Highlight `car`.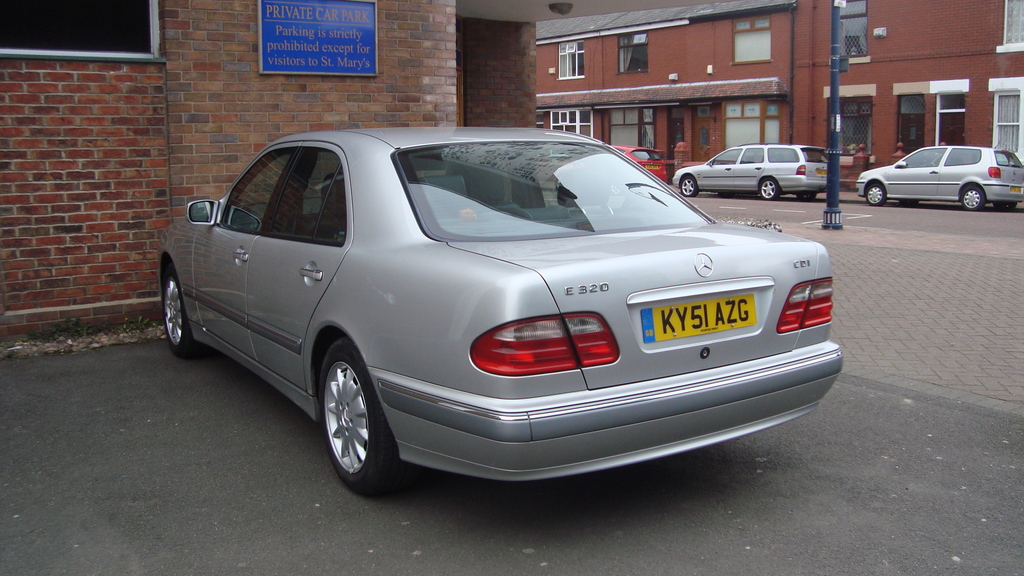
Highlighted region: [x1=855, y1=145, x2=1023, y2=213].
